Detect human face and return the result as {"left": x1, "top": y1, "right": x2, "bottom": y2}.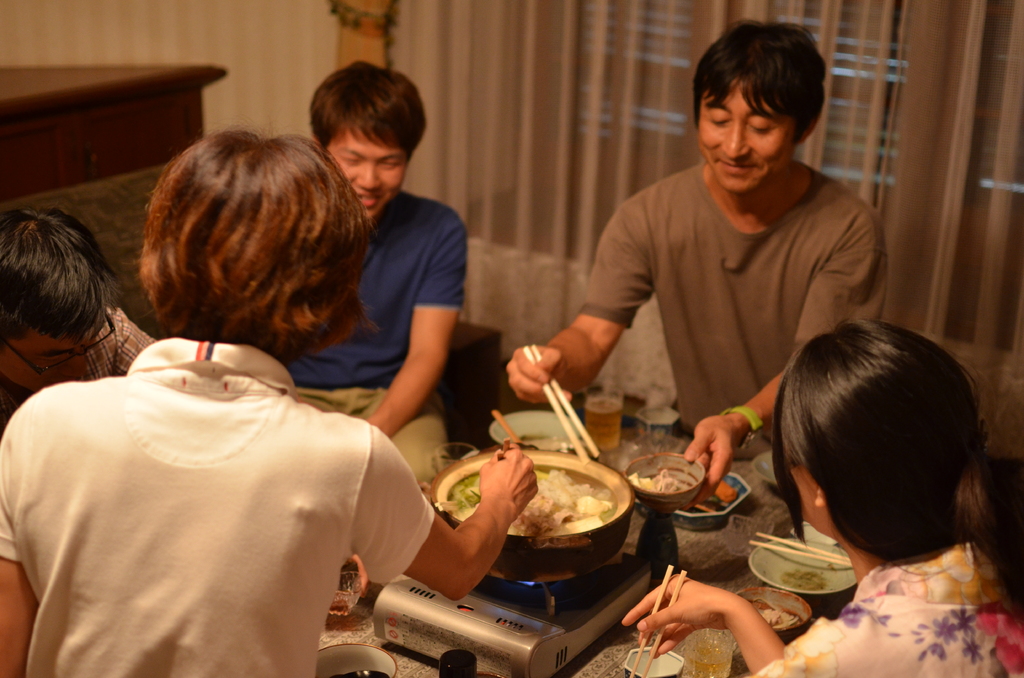
{"left": 0, "top": 328, "right": 99, "bottom": 391}.
